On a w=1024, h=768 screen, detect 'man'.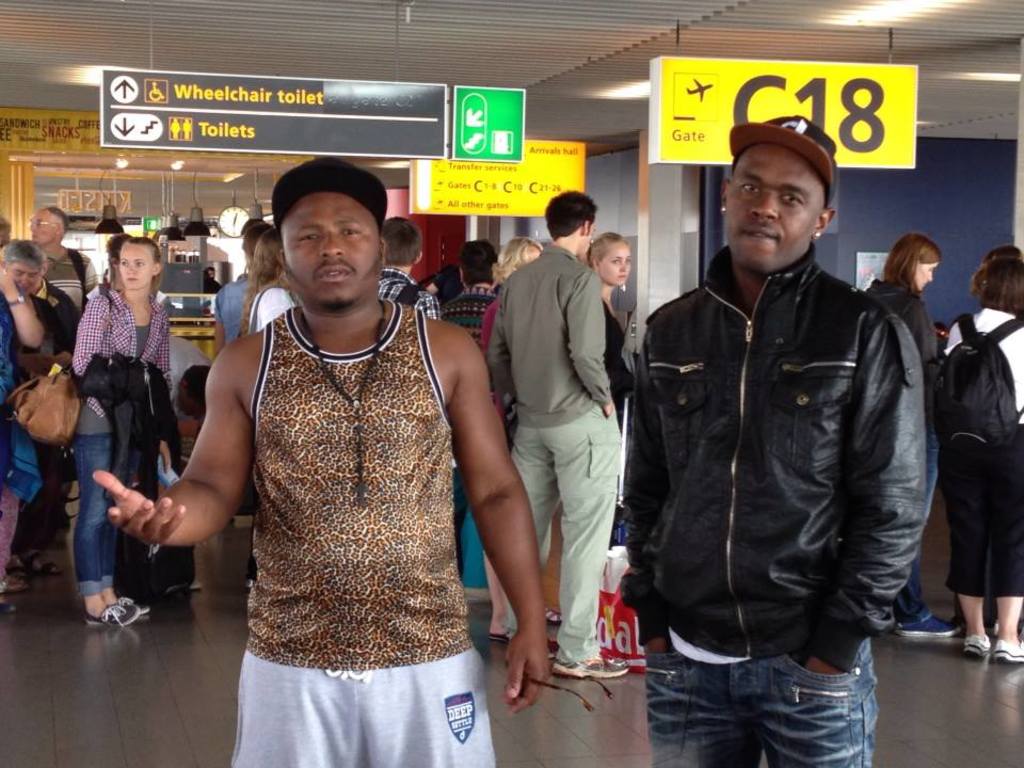
box(489, 190, 631, 684).
